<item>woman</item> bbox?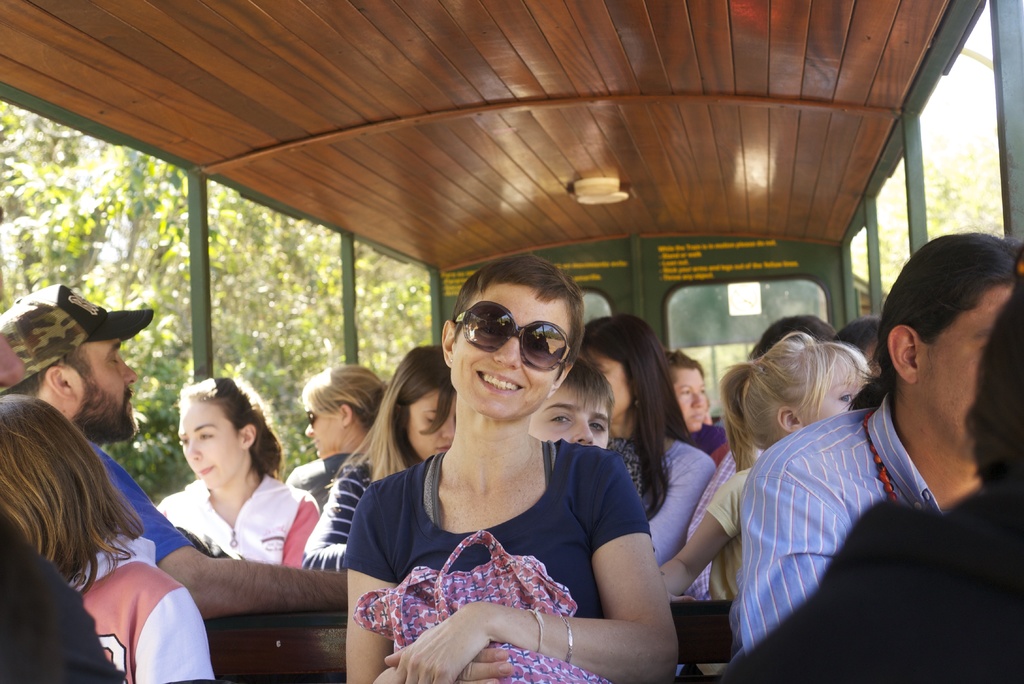
301 345 459 573
